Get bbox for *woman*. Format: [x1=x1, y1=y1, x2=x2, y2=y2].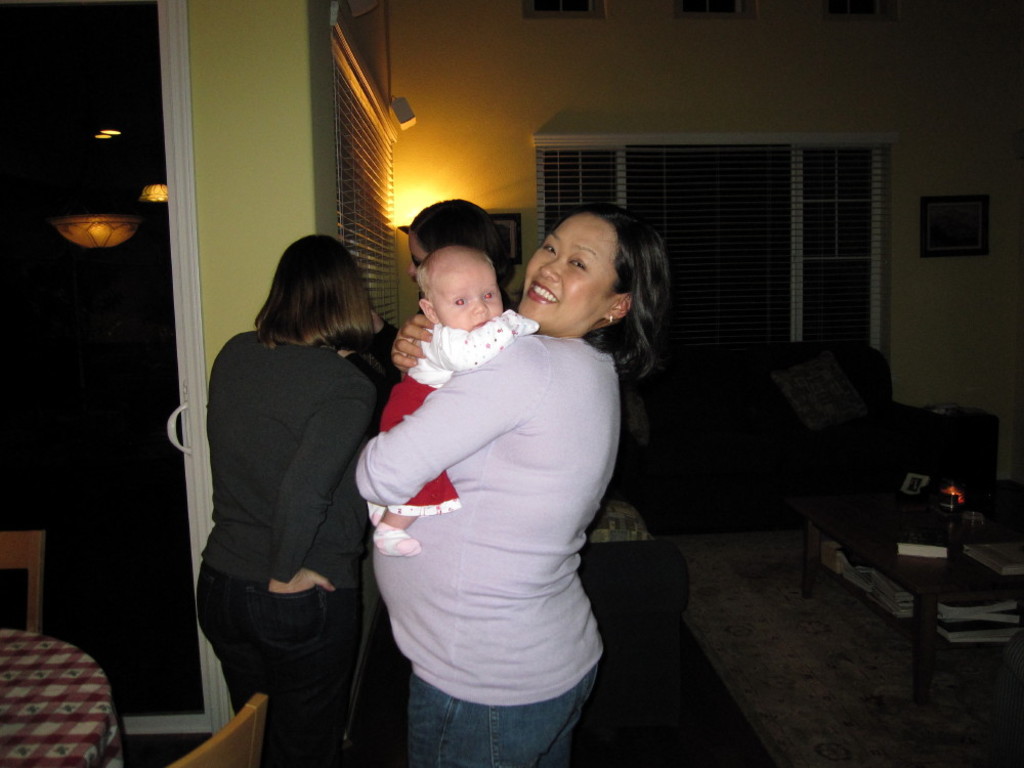
[x1=197, y1=237, x2=383, y2=767].
